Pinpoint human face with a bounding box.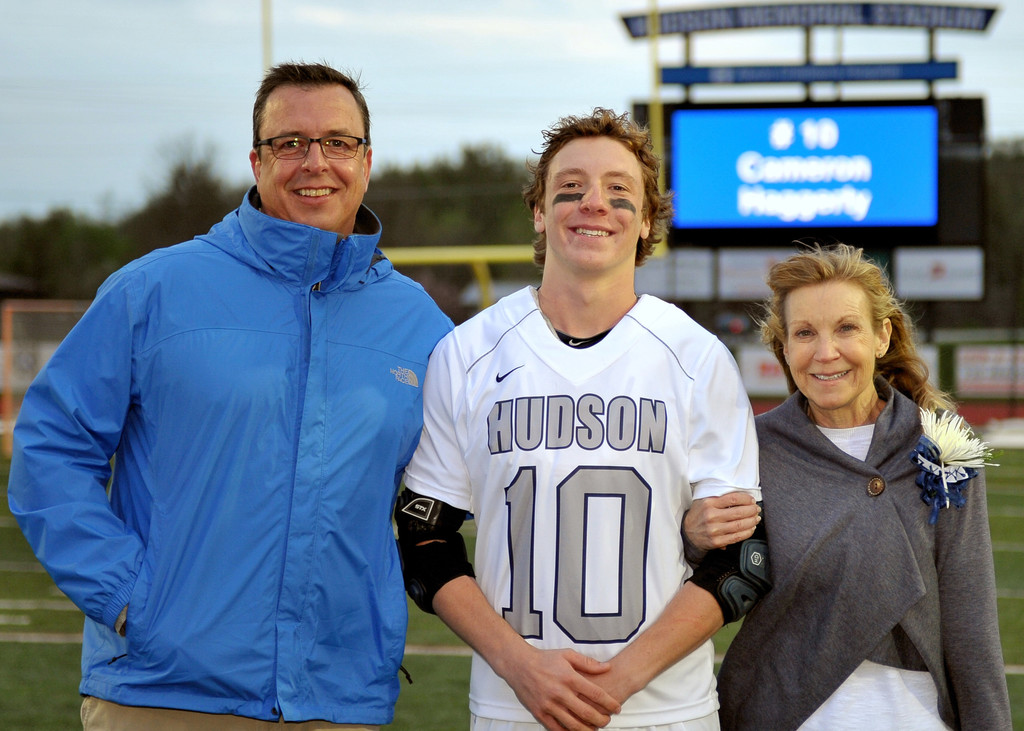
bbox=(259, 87, 367, 230).
